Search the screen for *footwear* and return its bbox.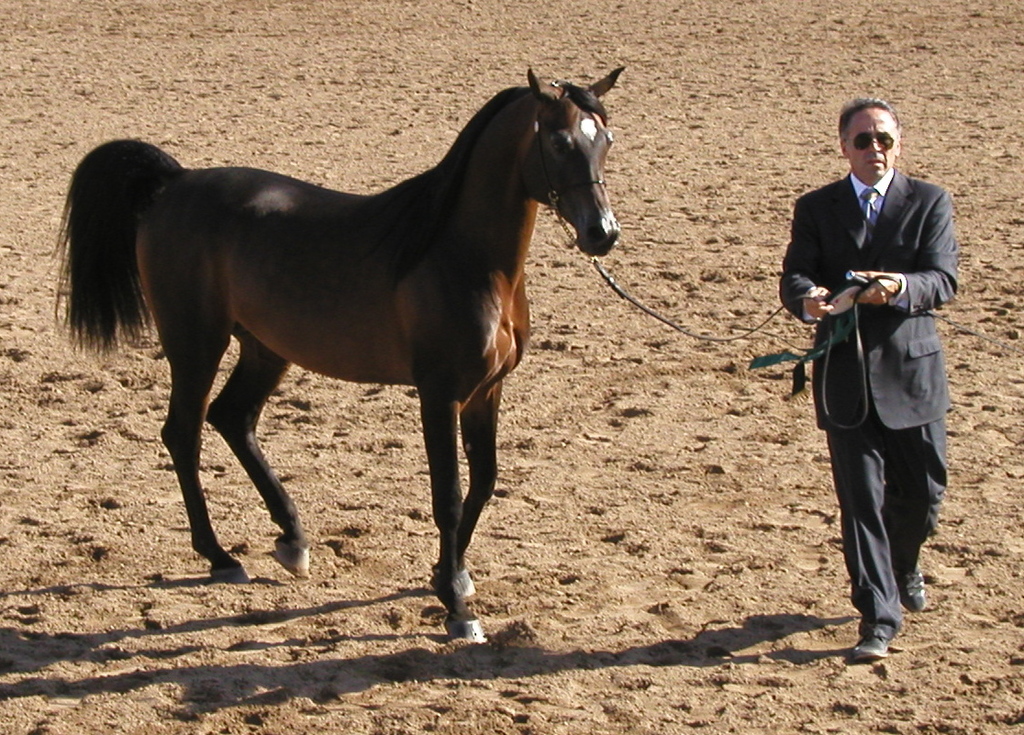
Found: detection(853, 635, 891, 664).
